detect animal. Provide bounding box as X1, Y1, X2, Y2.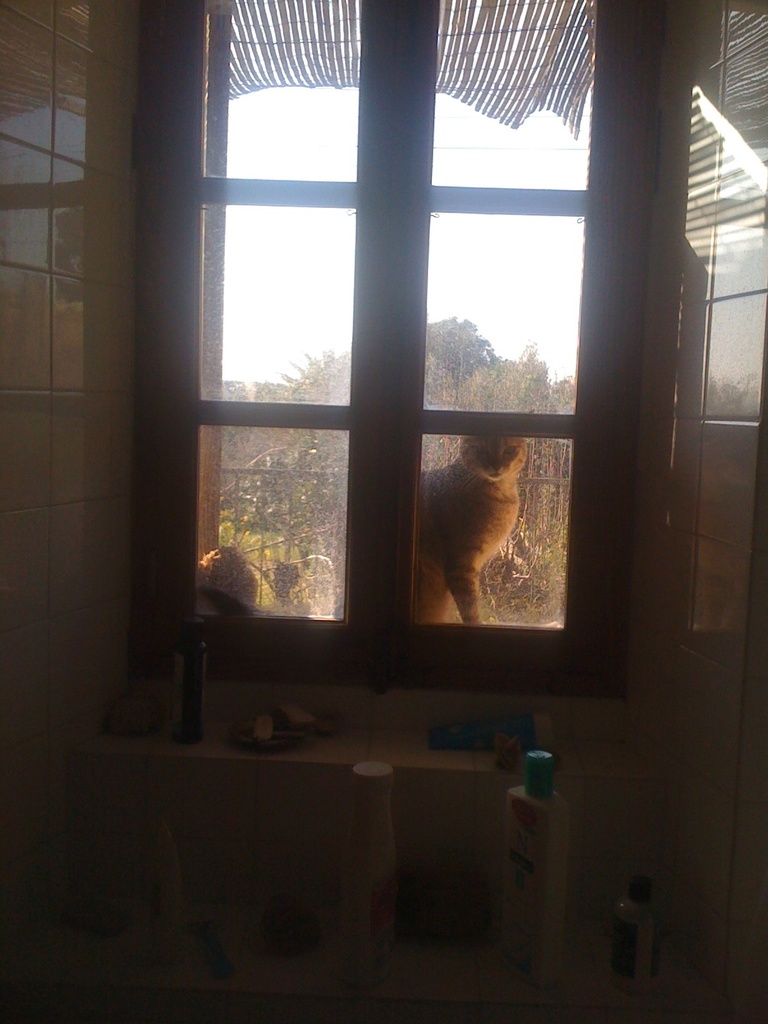
415, 435, 525, 631.
